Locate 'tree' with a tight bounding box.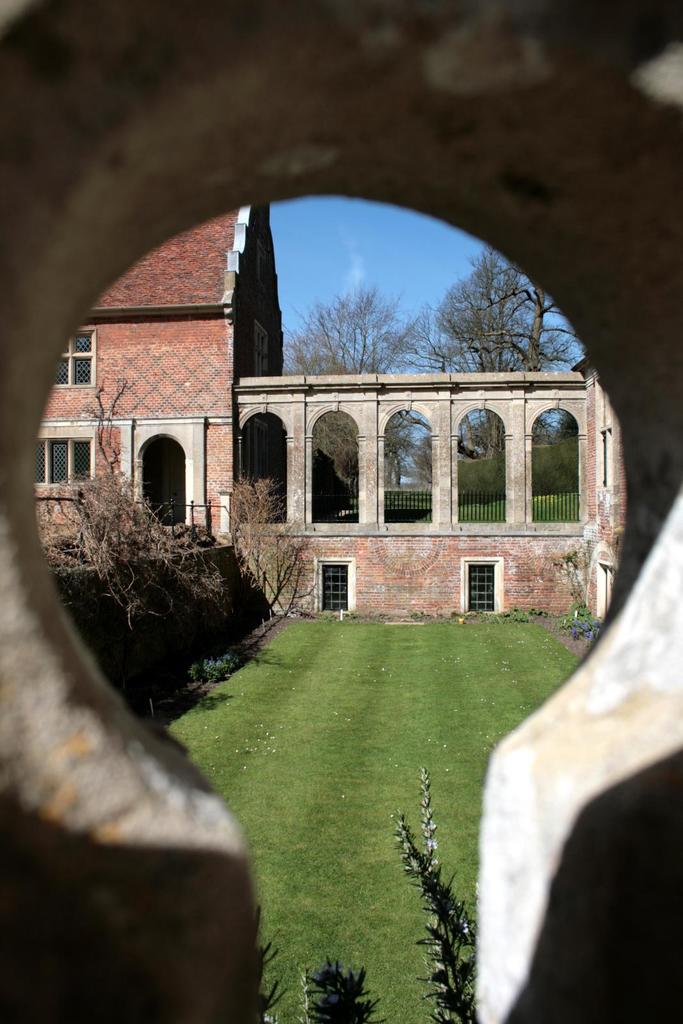
locate(35, 372, 335, 734).
